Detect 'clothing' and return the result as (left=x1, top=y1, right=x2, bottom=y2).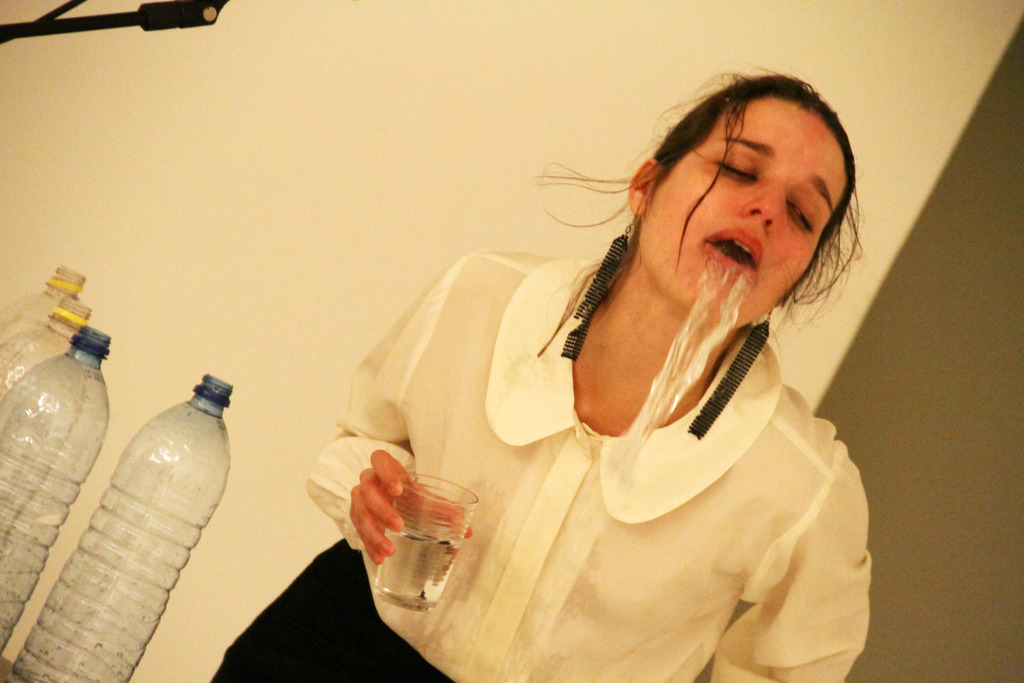
(left=318, top=213, right=886, bottom=666).
